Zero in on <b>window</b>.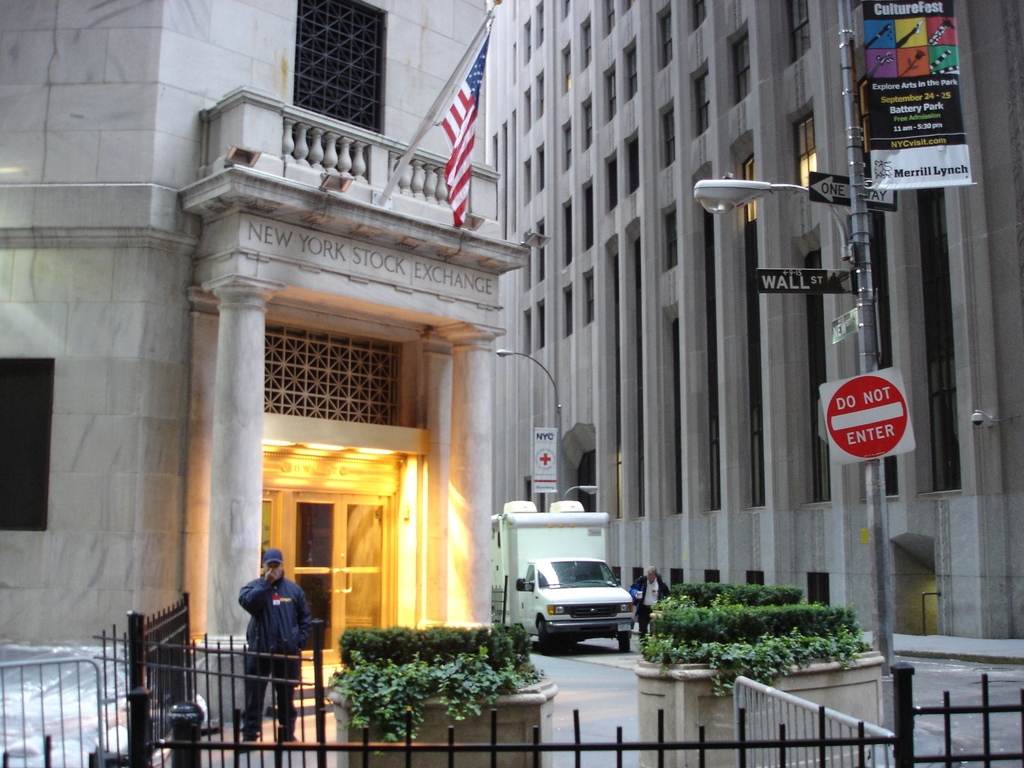
Zeroed in: [0, 360, 56, 531].
